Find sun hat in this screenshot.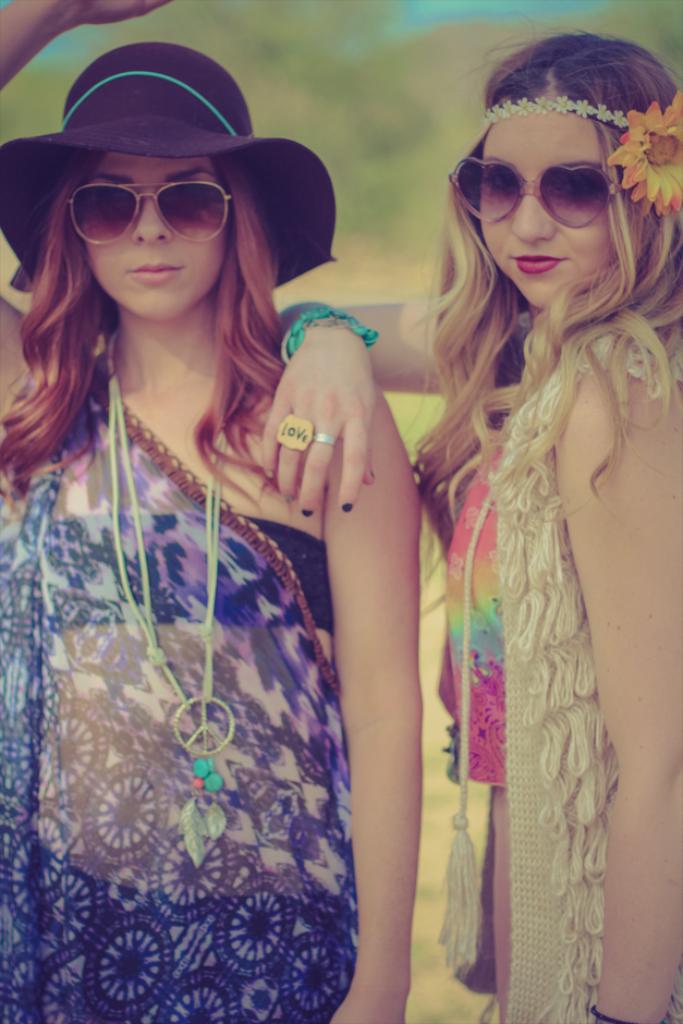
The bounding box for sun hat is {"left": 0, "top": 37, "right": 340, "bottom": 324}.
